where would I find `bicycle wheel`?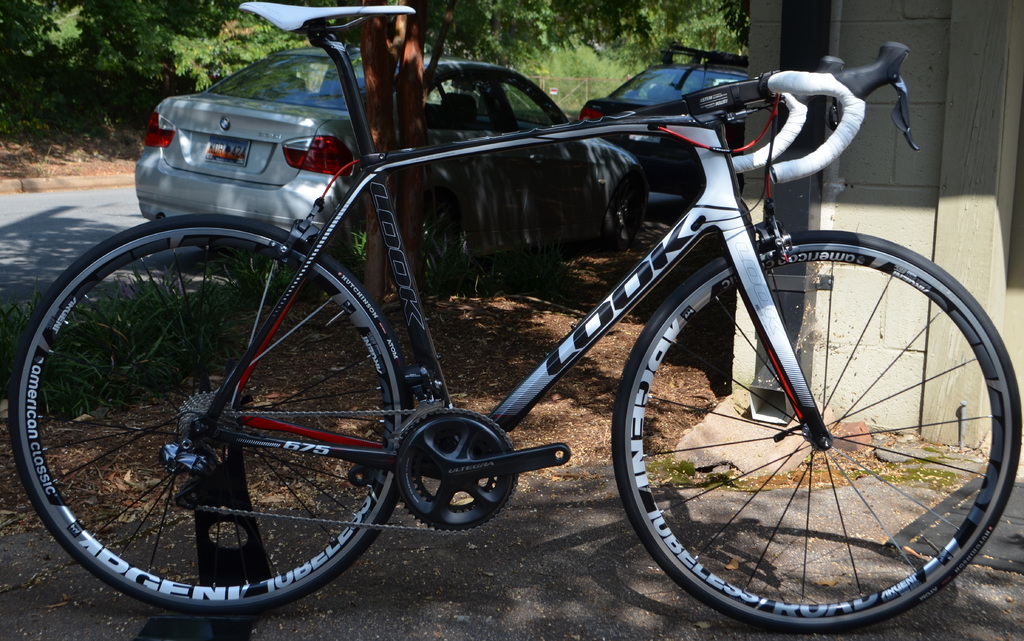
At (605,231,1003,640).
